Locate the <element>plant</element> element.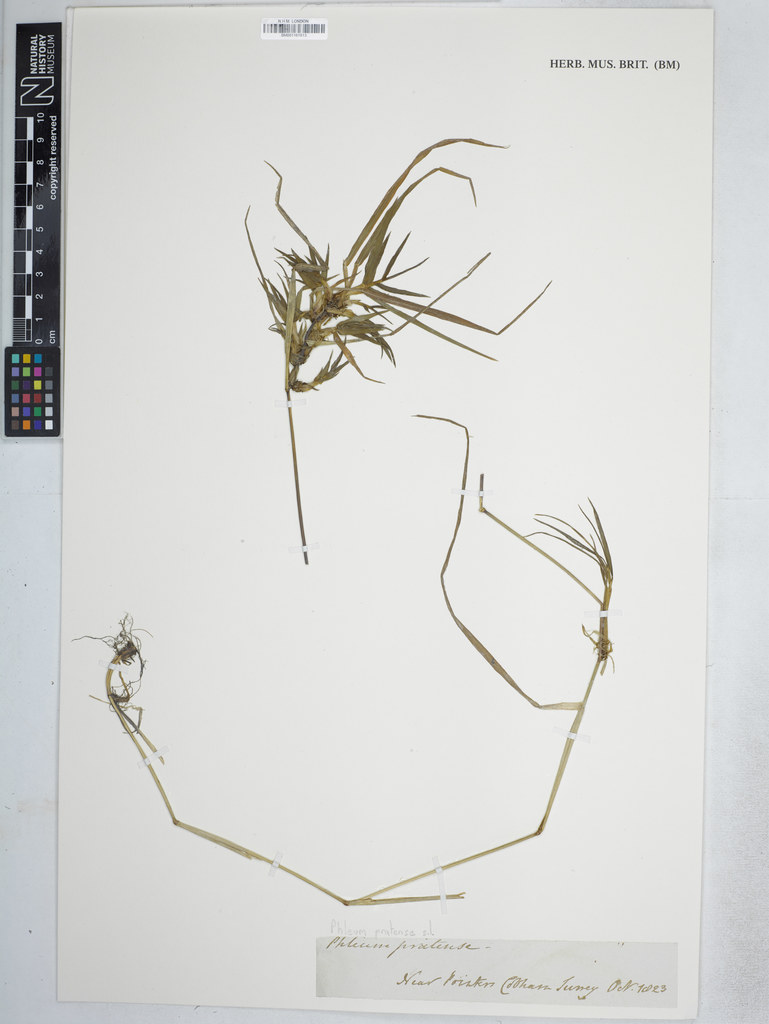
Element bbox: 230/127/514/398.
